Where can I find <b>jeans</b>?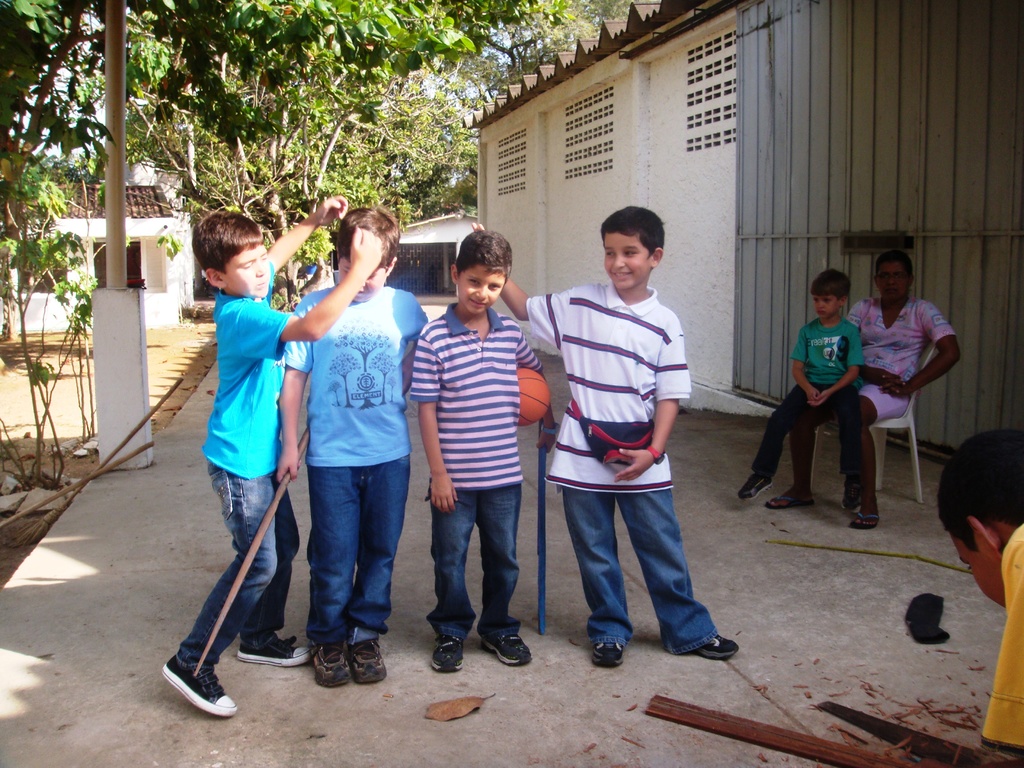
You can find it at region(752, 379, 868, 473).
